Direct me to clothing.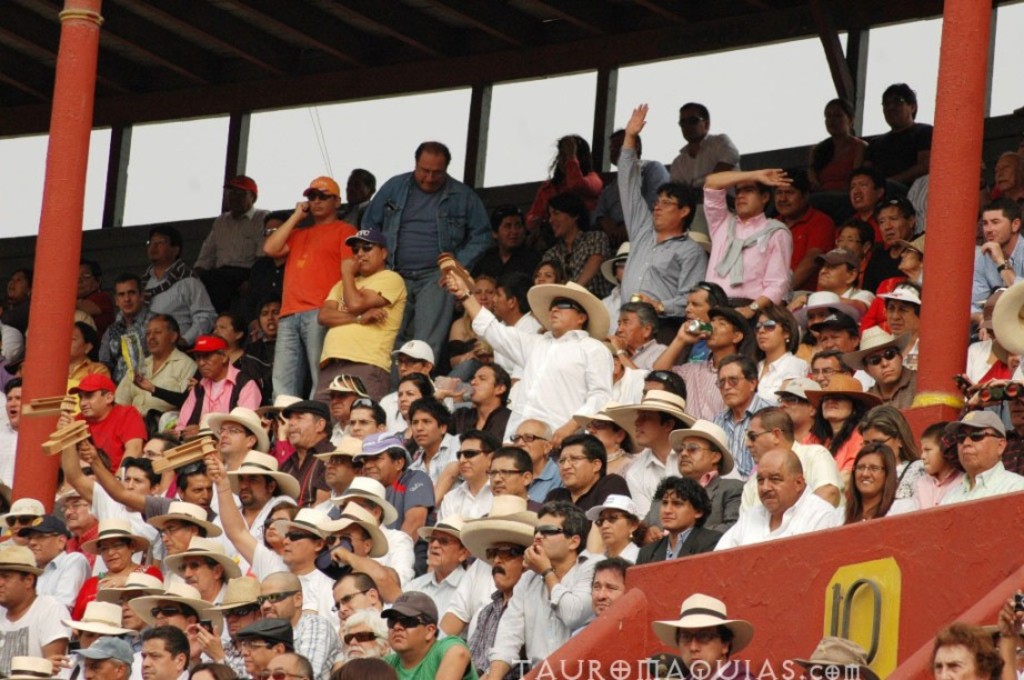
Direction: <bbox>853, 122, 928, 187</bbox>.
